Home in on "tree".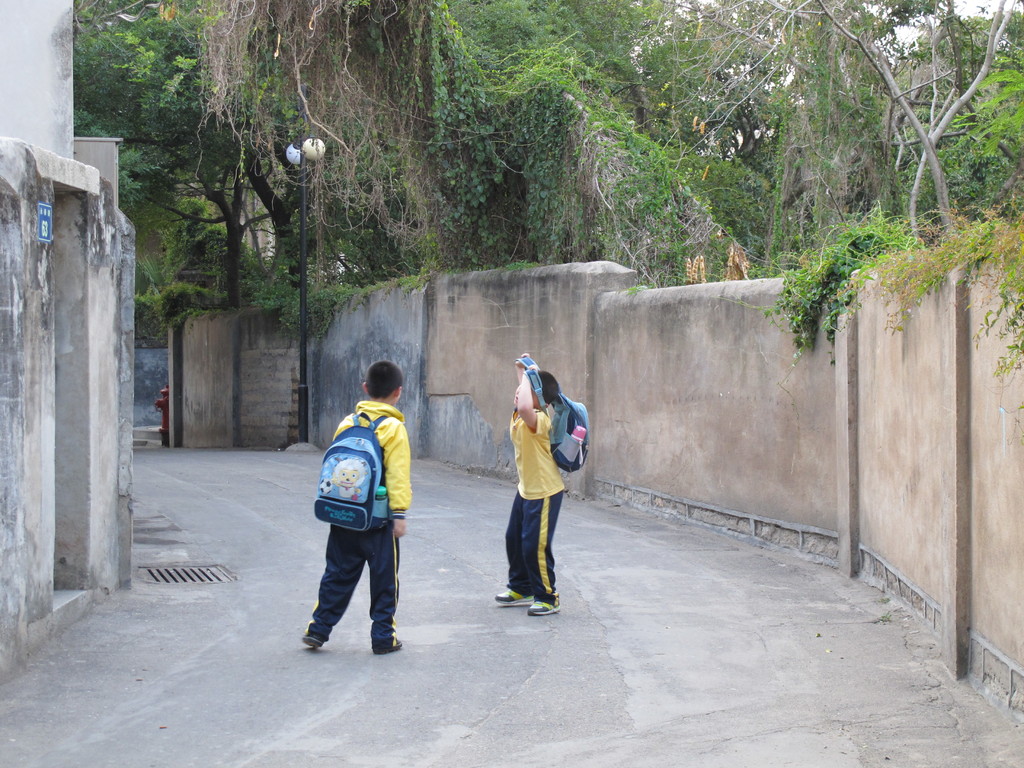
Homed in at 71, 0, 276, 306.
